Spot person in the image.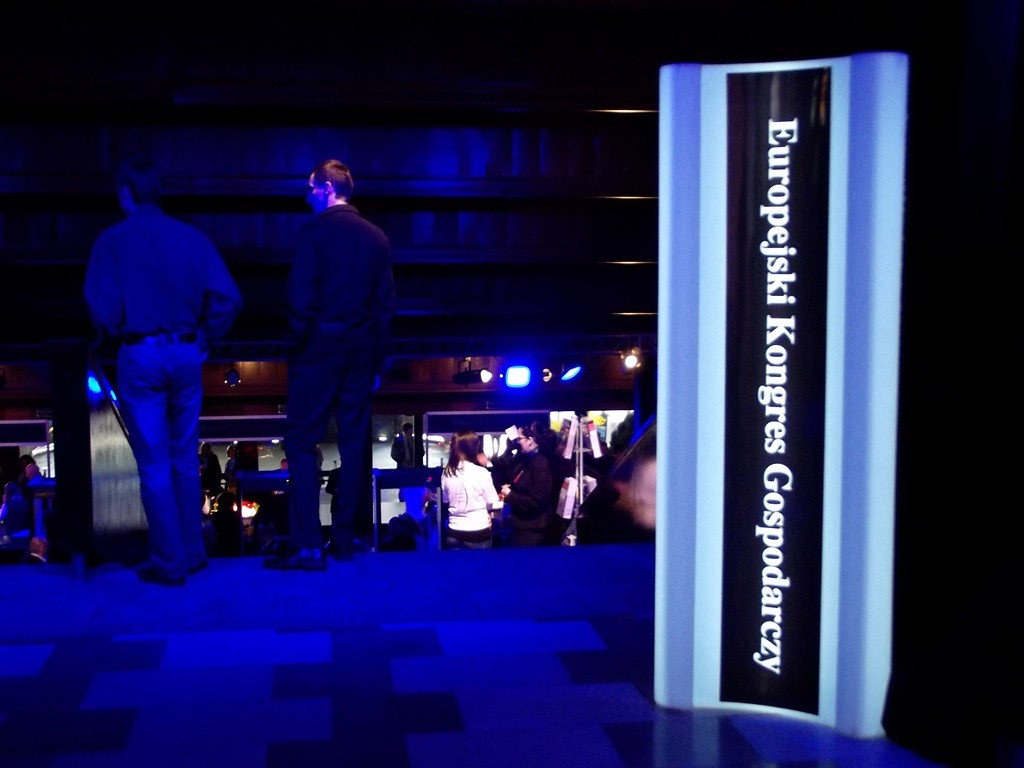
person found at rect(262, 160, 398, 573).
